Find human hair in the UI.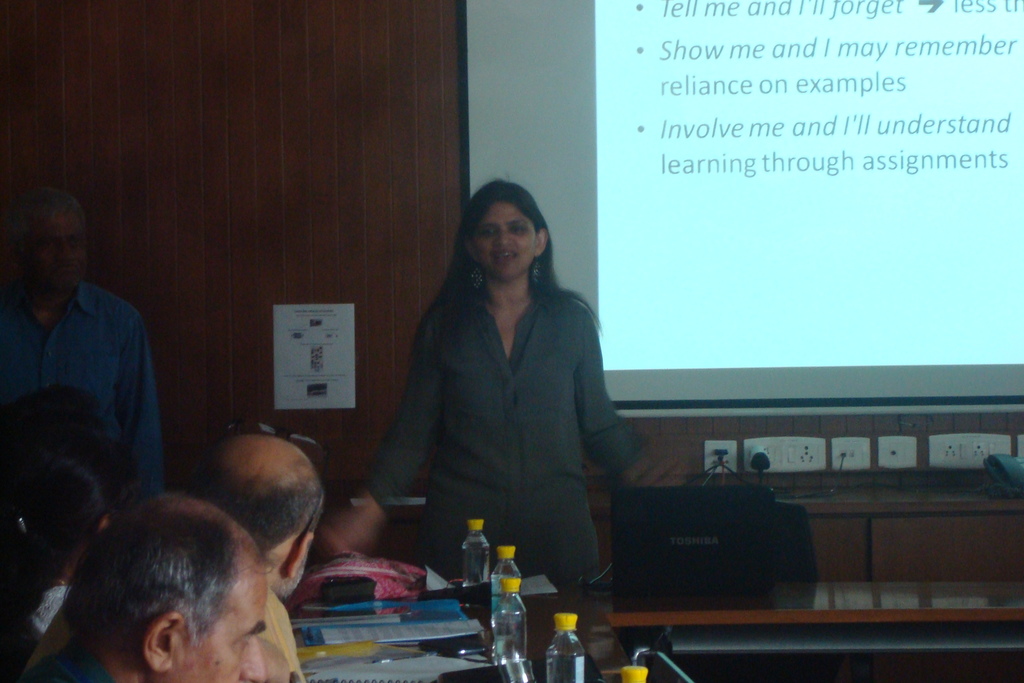
UI element at bbox(191, 438, 327, 559).
